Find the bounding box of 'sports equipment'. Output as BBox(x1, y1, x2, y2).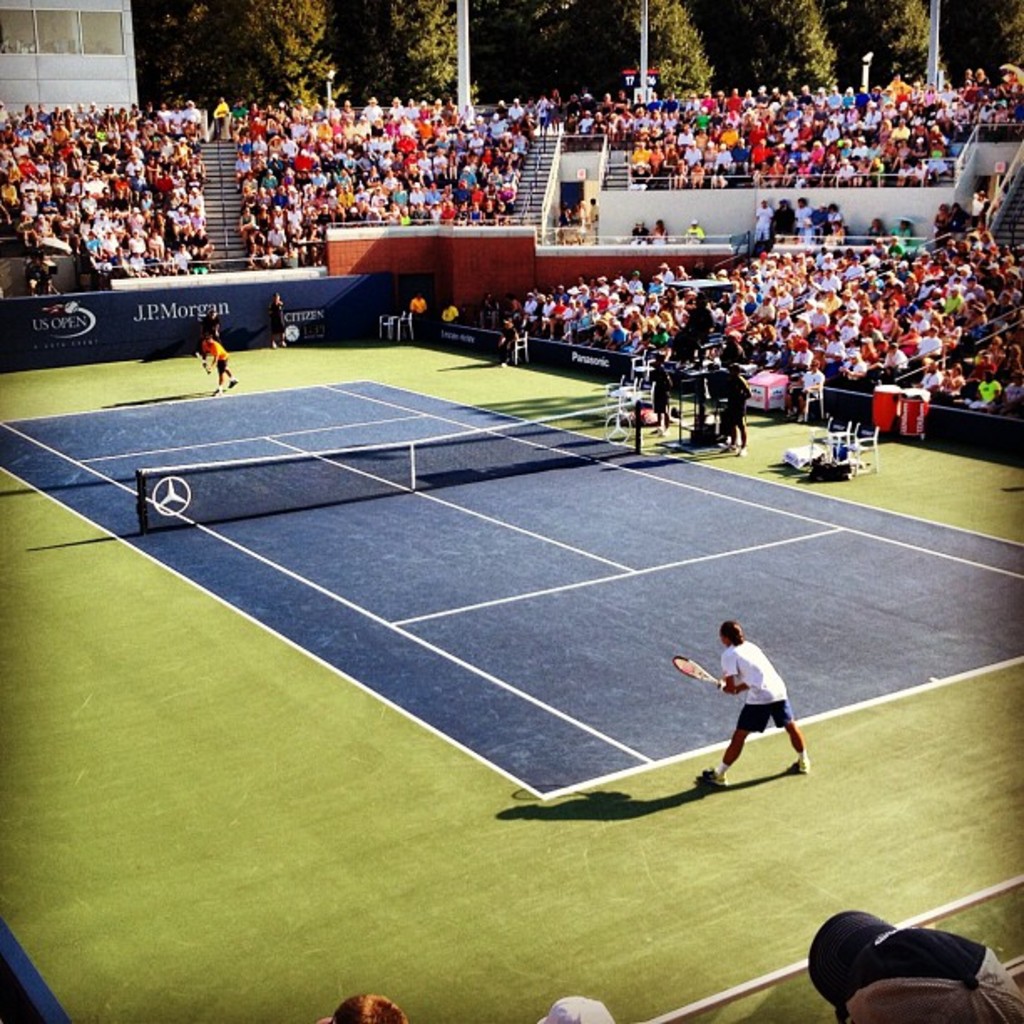
BBox(137, 400, 639, 529).
